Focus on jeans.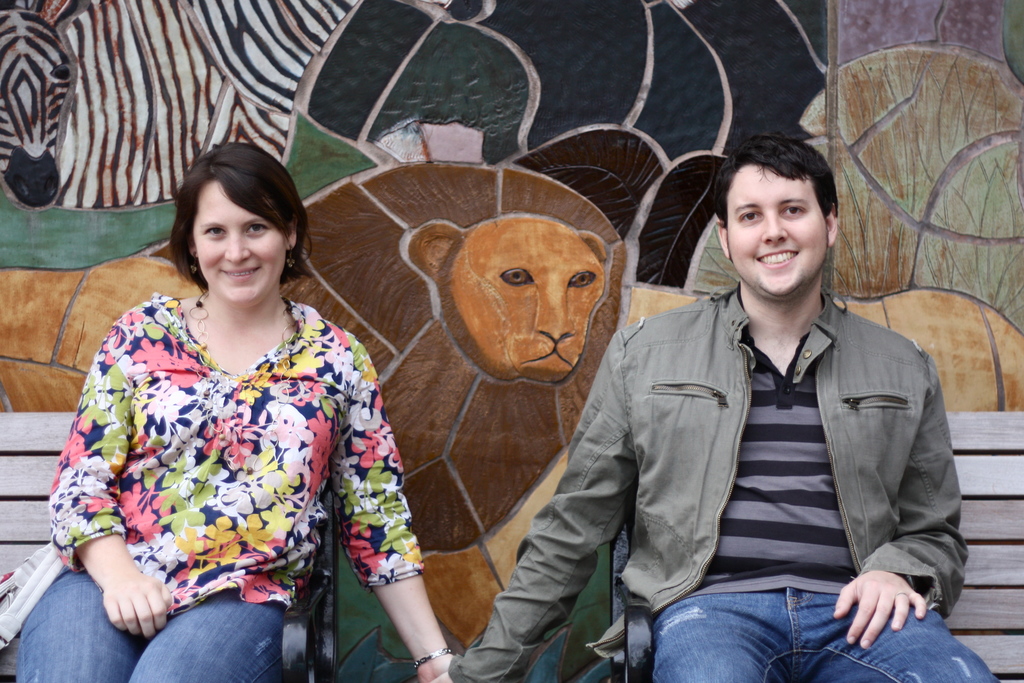
Focused at bbox=(632, 574, 913, 673).
